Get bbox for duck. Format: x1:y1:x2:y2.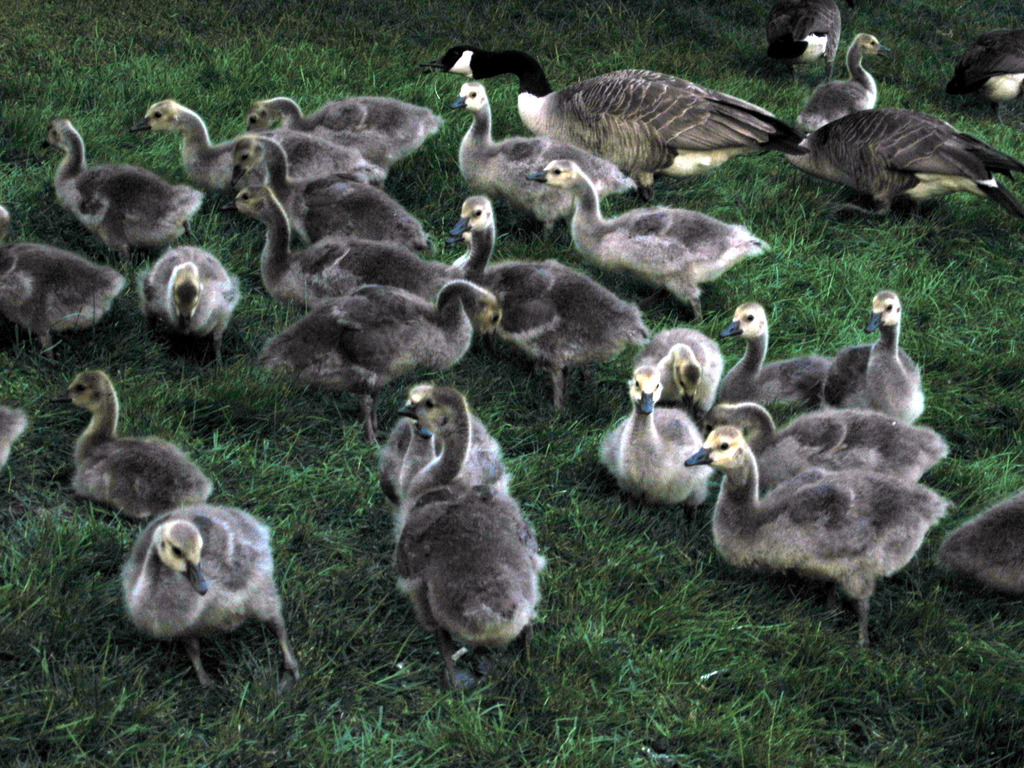
636:325:735:458.
